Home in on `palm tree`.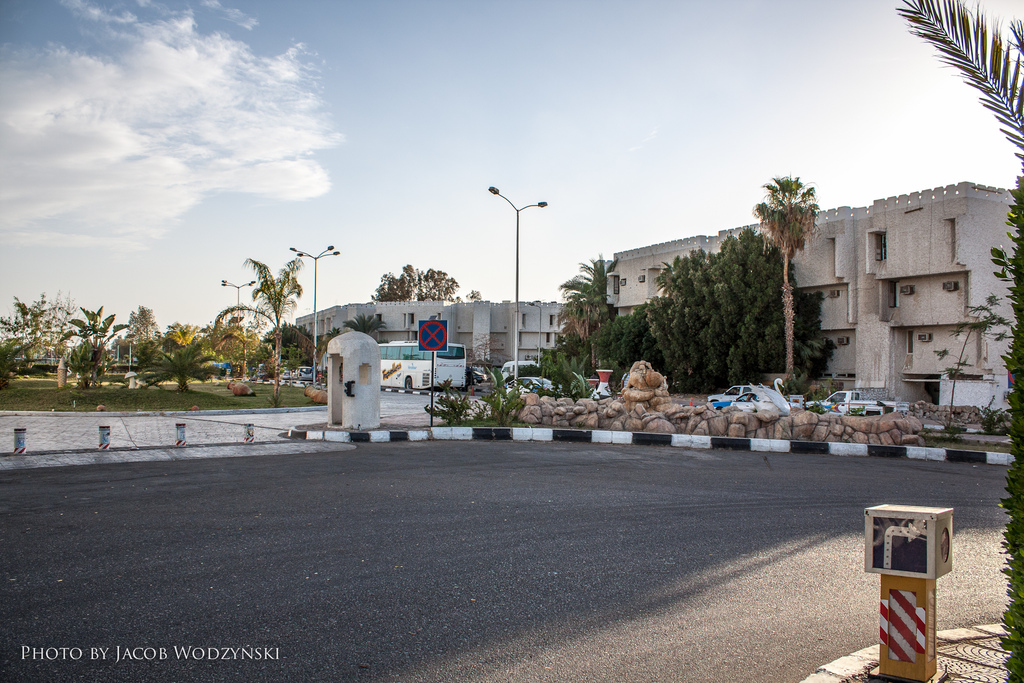
Homed in at x1=60 y1=309 x2=109 y2=374.
